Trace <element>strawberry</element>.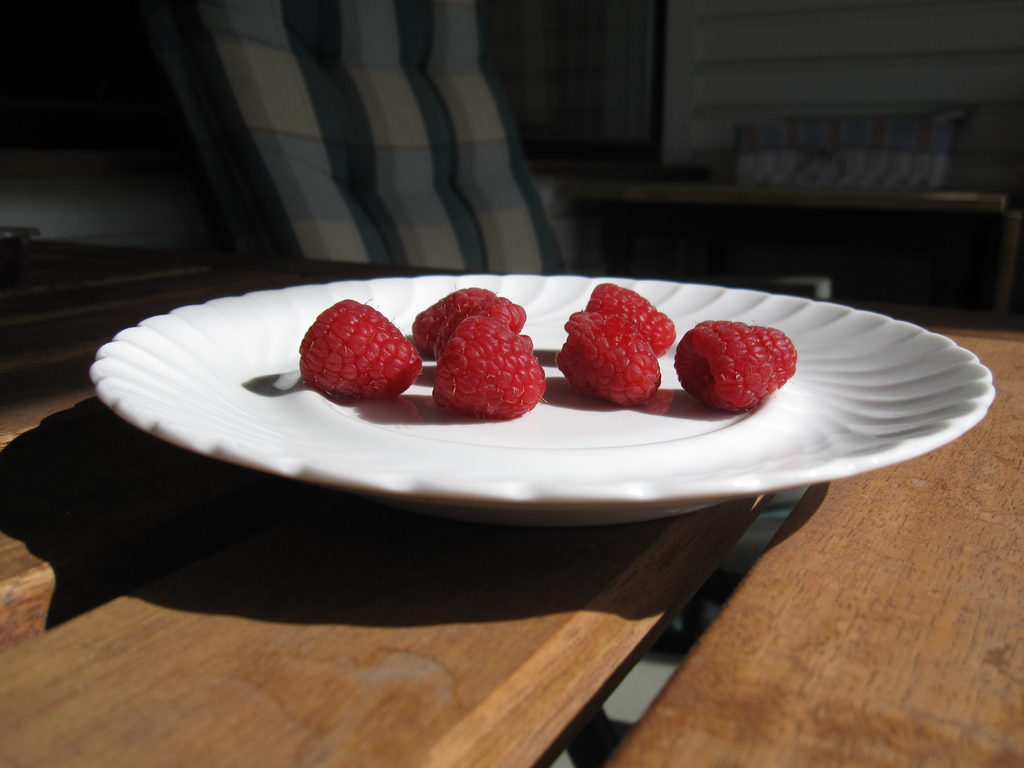
Traced to crop(440, 314, 554, 419).
